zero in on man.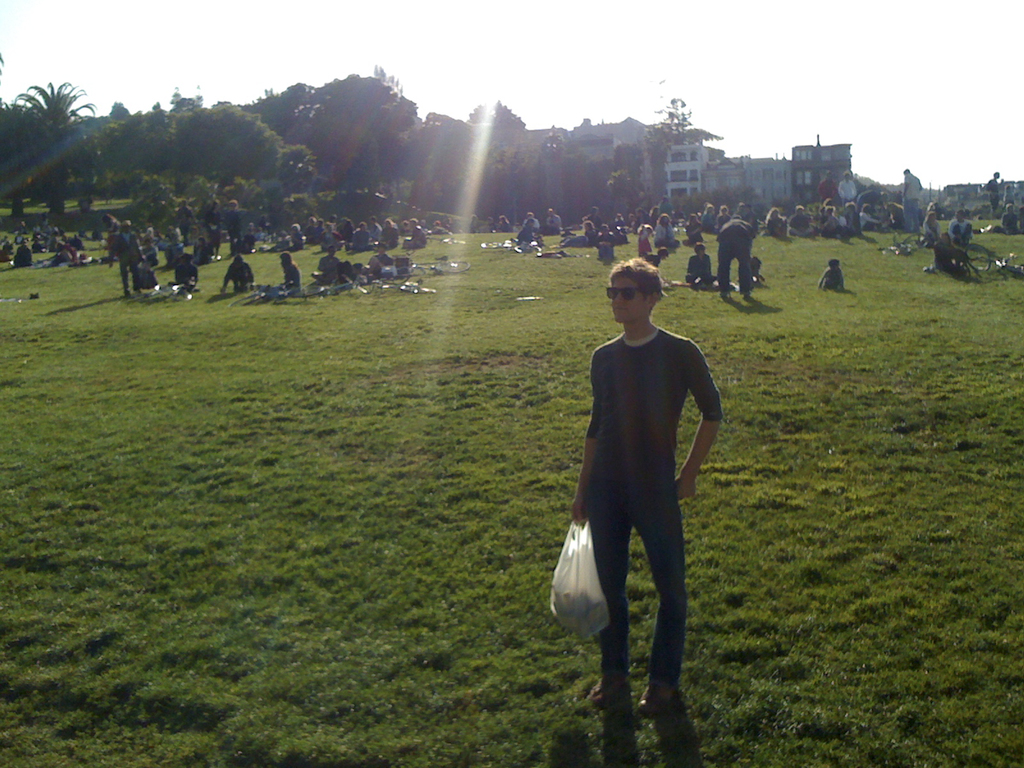
Zeroed in: l=367, t=239, r=393, b=277.
